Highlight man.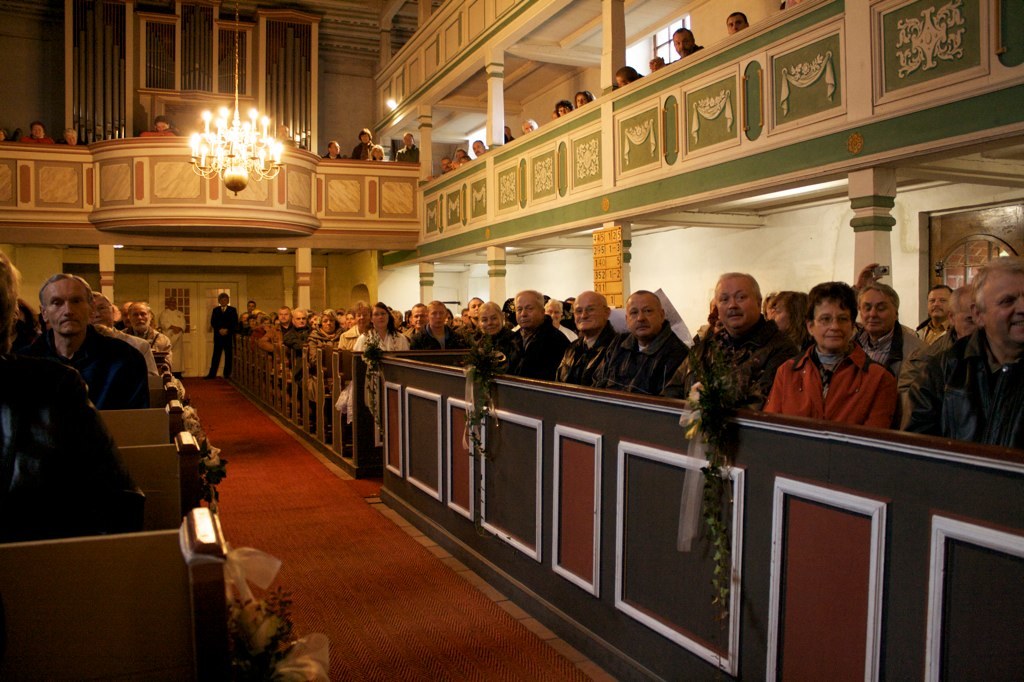
Highlighted region: 503:124:517:144.
